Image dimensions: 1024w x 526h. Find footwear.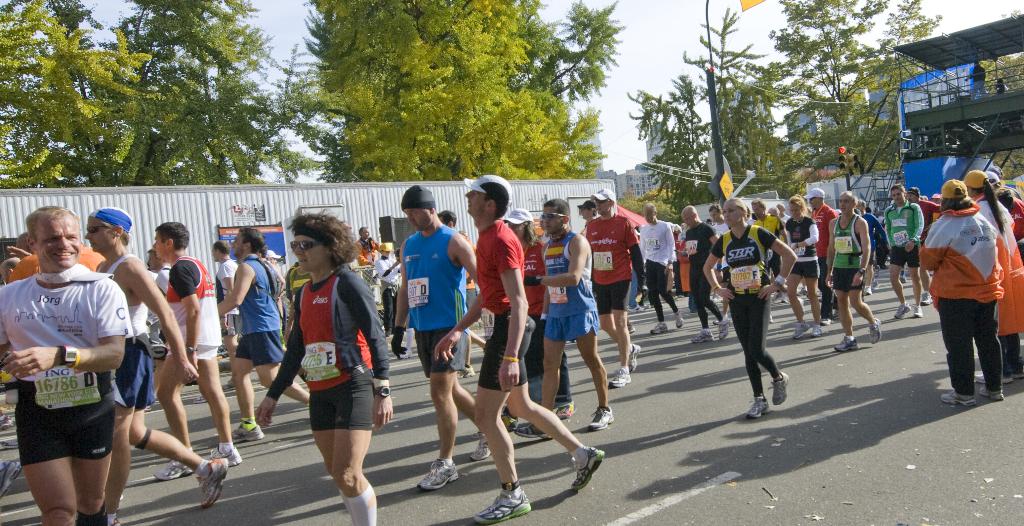
select_region(819, 314, 836, 328).
